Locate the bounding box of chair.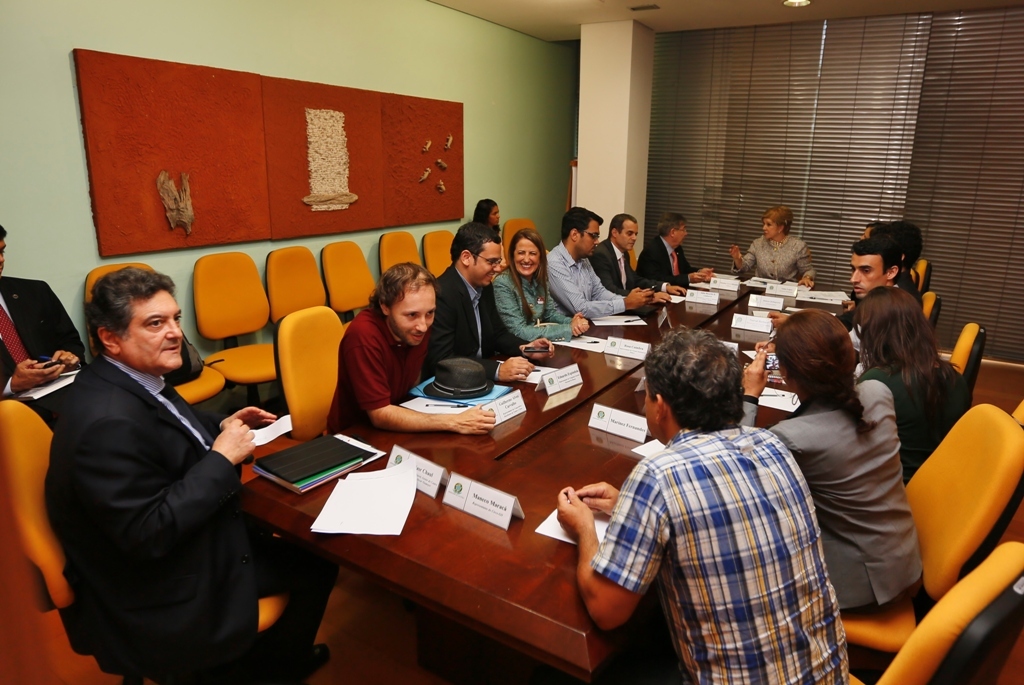
Bounding box: [202, 257, 276, 375].
